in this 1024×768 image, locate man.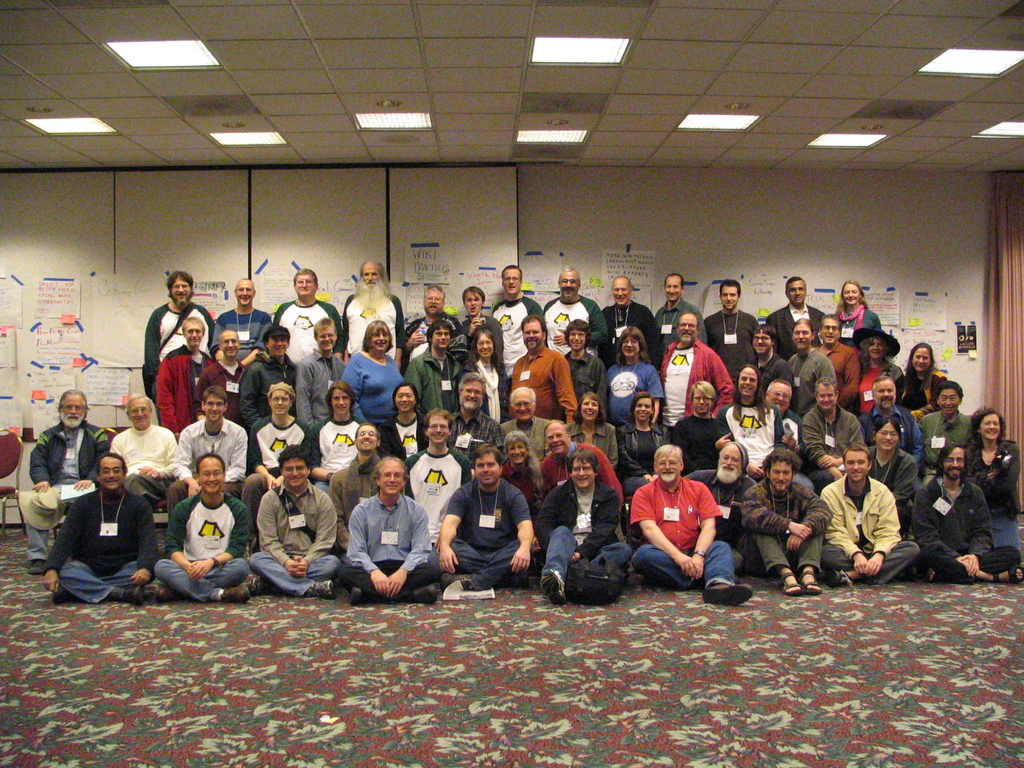
Bounding box: [x1=919, y1=382, x2=970, y2=465].
